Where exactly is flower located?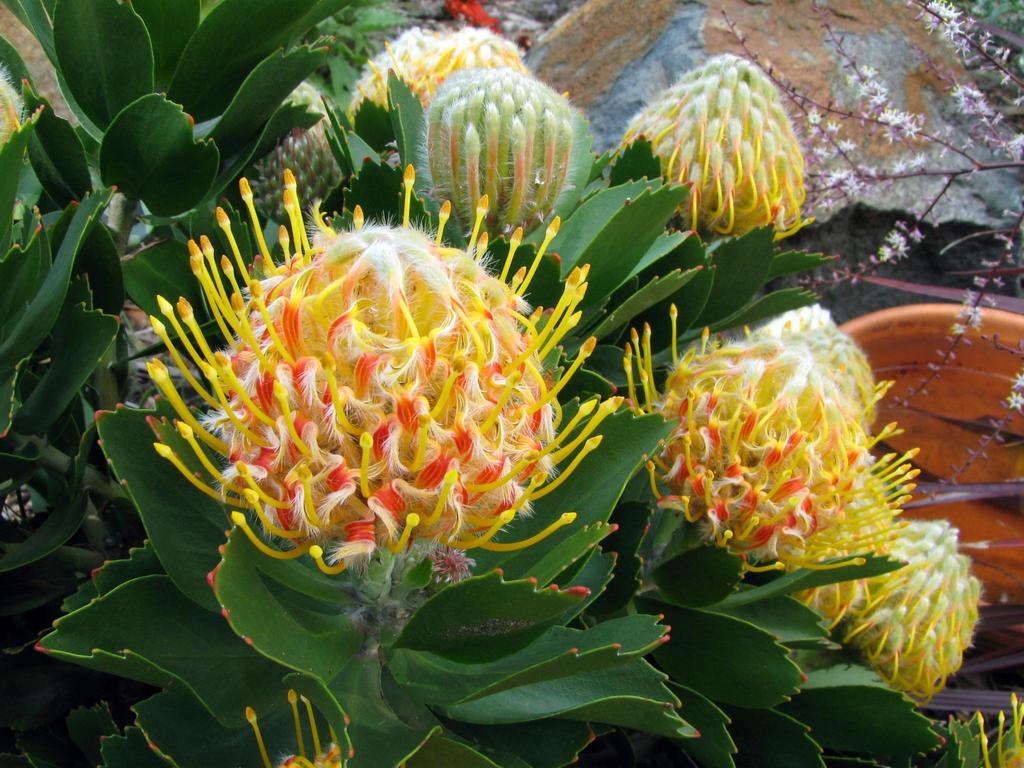
Its bounding box is {"left": 424, "top": 65, "right": 576, "bottom": 248}.
